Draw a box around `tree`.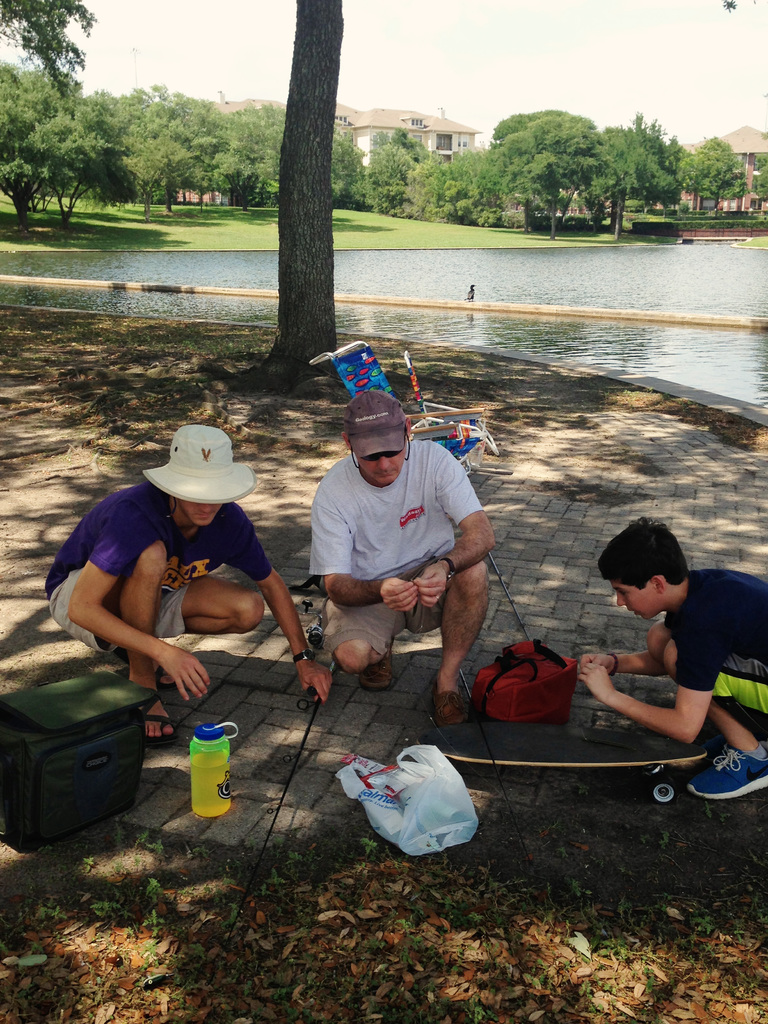
x1=490 y1=113 x2=605 y2=227.
